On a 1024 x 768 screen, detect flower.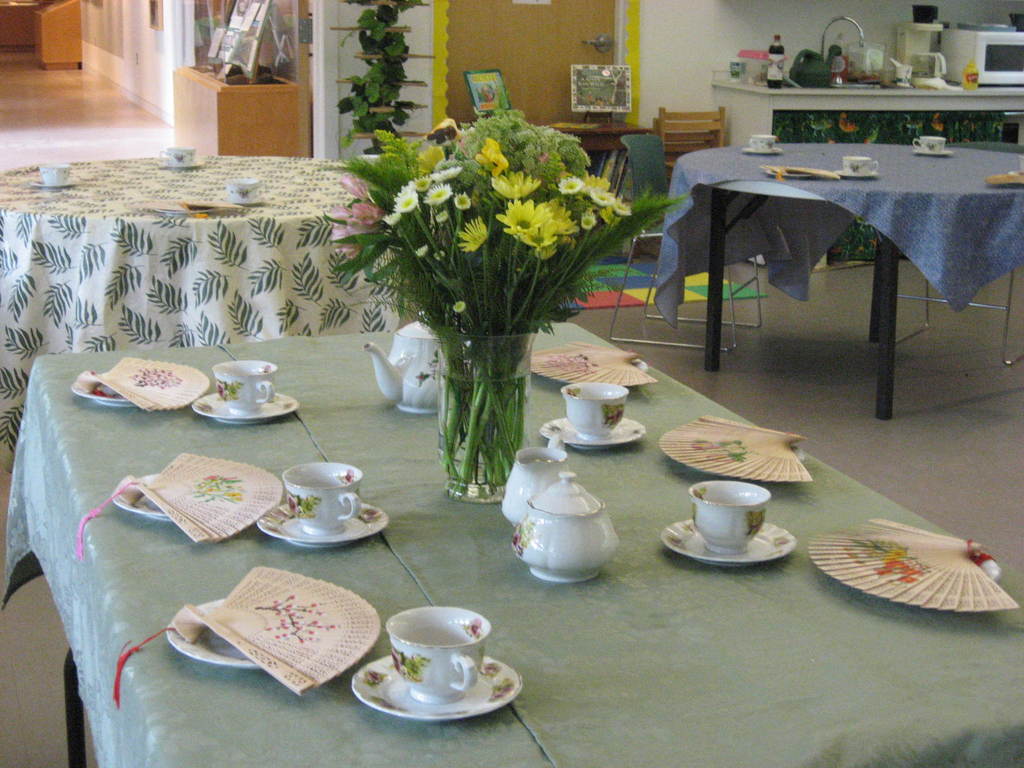
389 648 405 673.
